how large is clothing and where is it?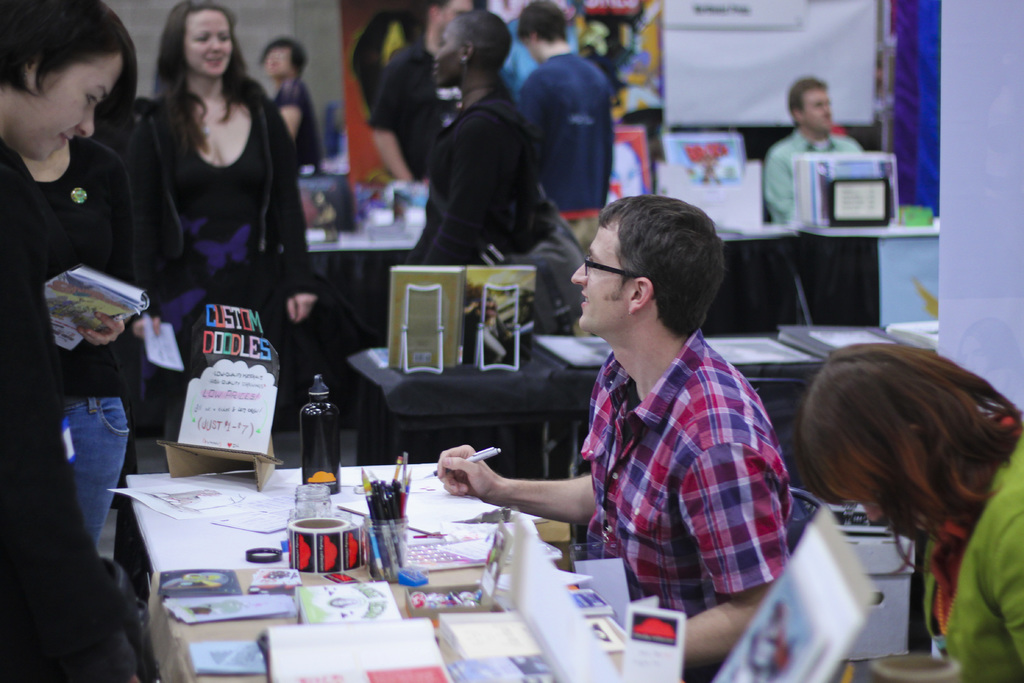
Bounding box: crop(23, 128, 136, 545).
